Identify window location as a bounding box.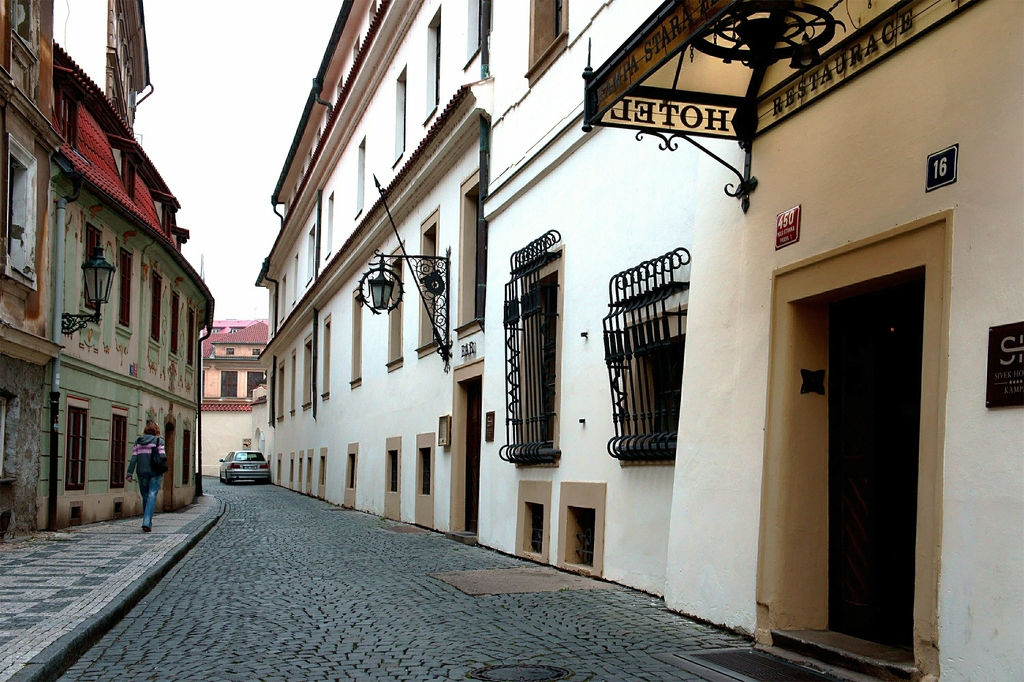
bbox(312, 313, 335, 397).
